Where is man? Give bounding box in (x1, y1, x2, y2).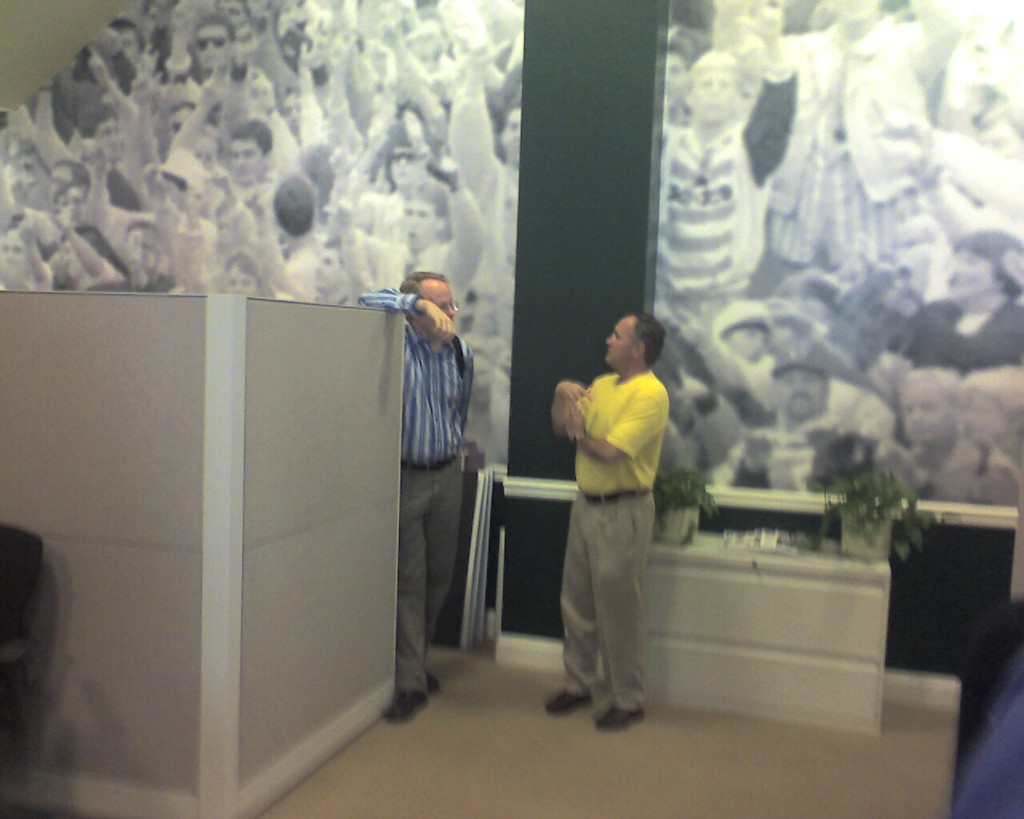
(358, 270, 476, 727).
